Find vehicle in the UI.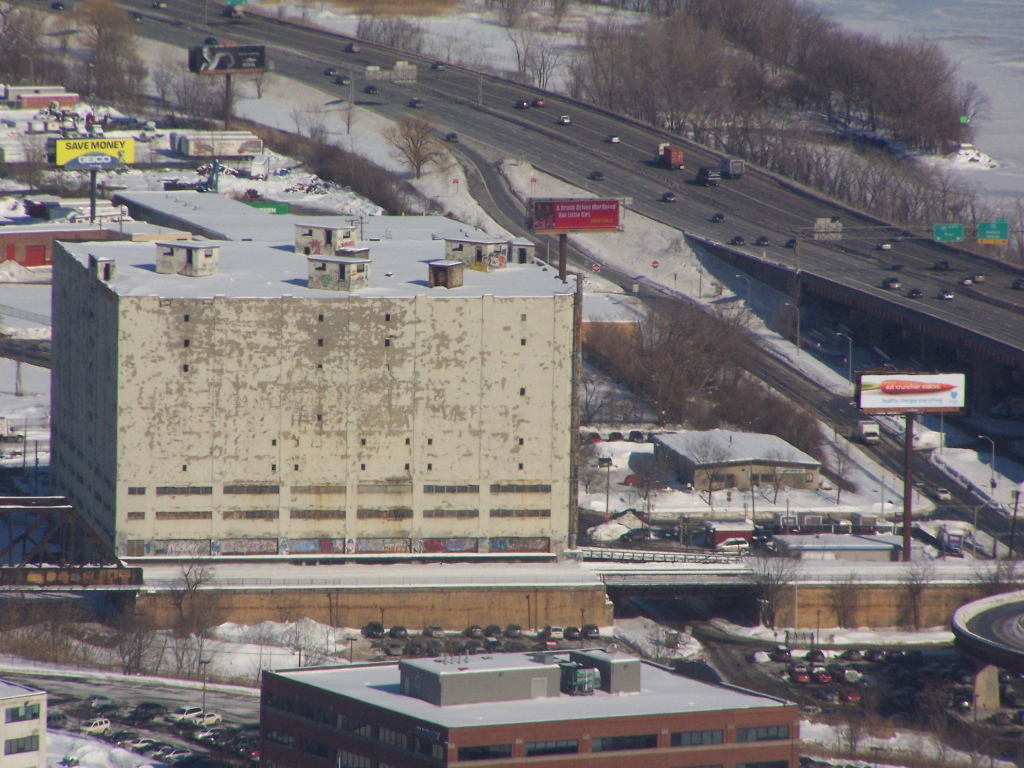
UI element at (x1=558, y1=112, x2=573, y2=128).
